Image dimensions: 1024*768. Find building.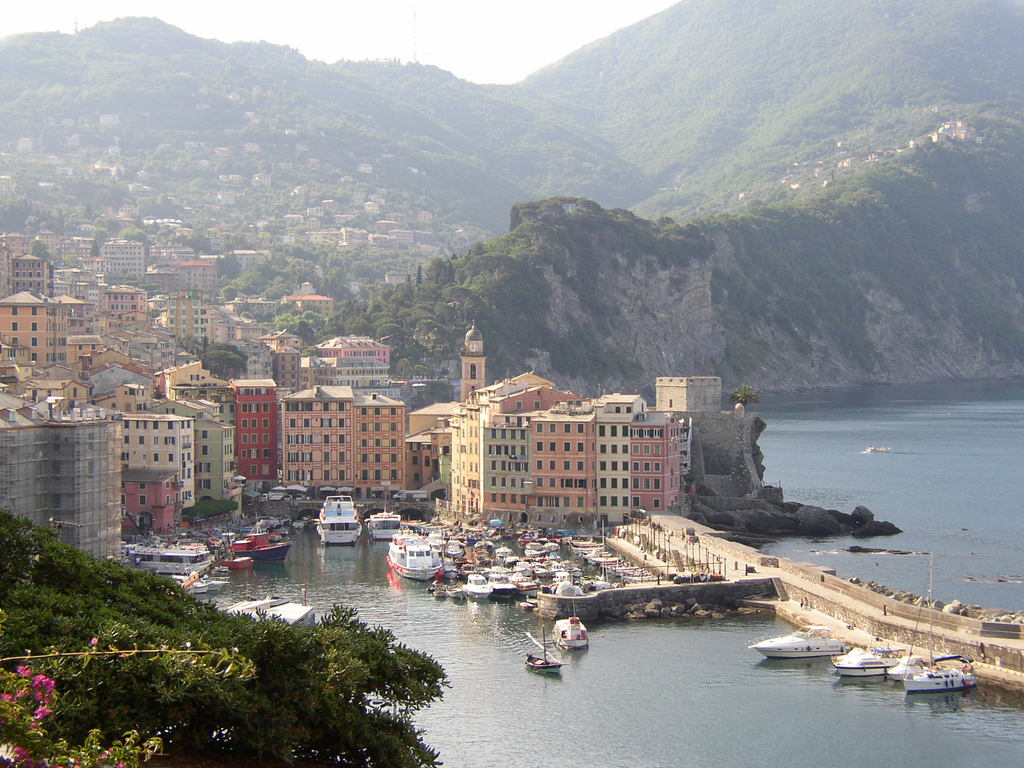
crop(179, 383, 280, 476).
